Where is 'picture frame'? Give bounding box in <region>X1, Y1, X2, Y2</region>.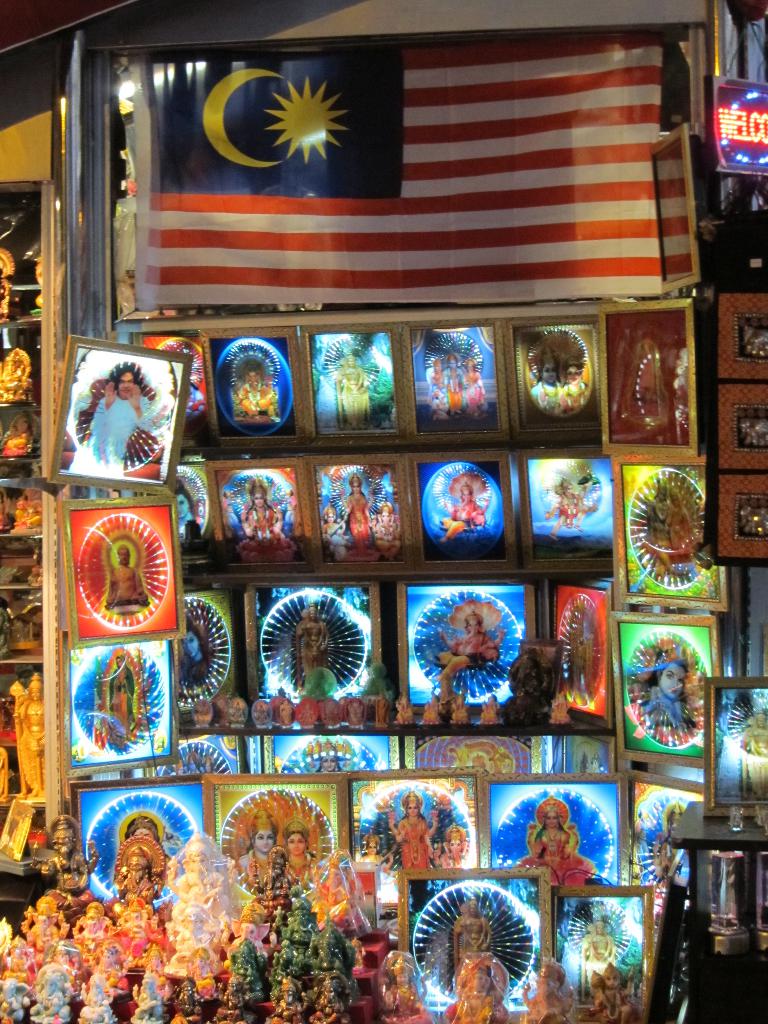
<region>247, 729, 404, 774</region>.
